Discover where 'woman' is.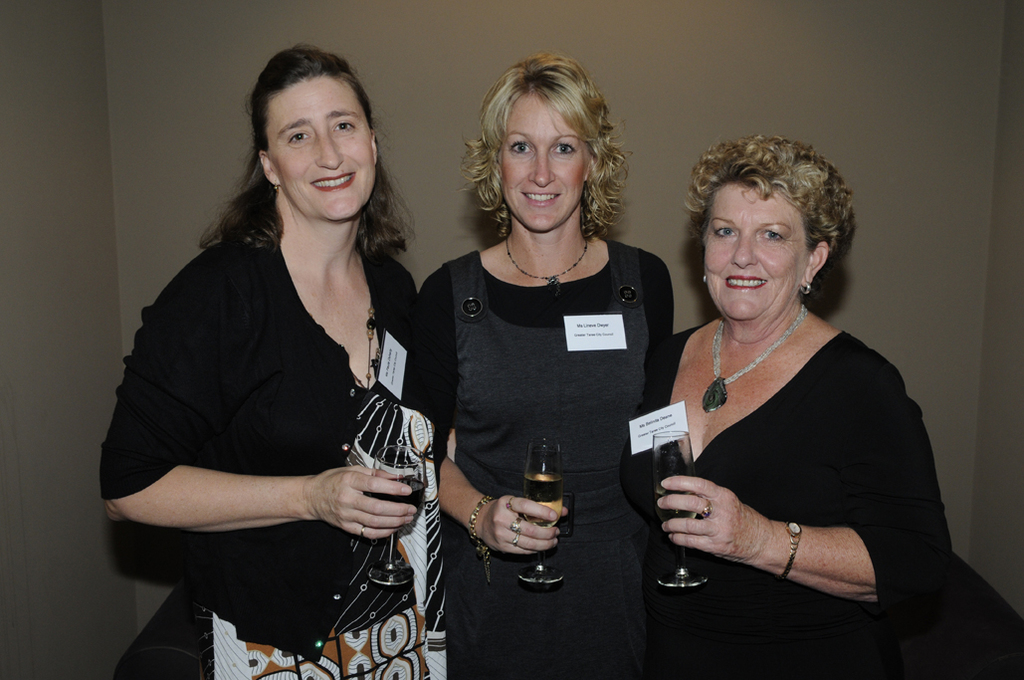
Discovered at [left=650, top=146, right=922, bottom=625].
